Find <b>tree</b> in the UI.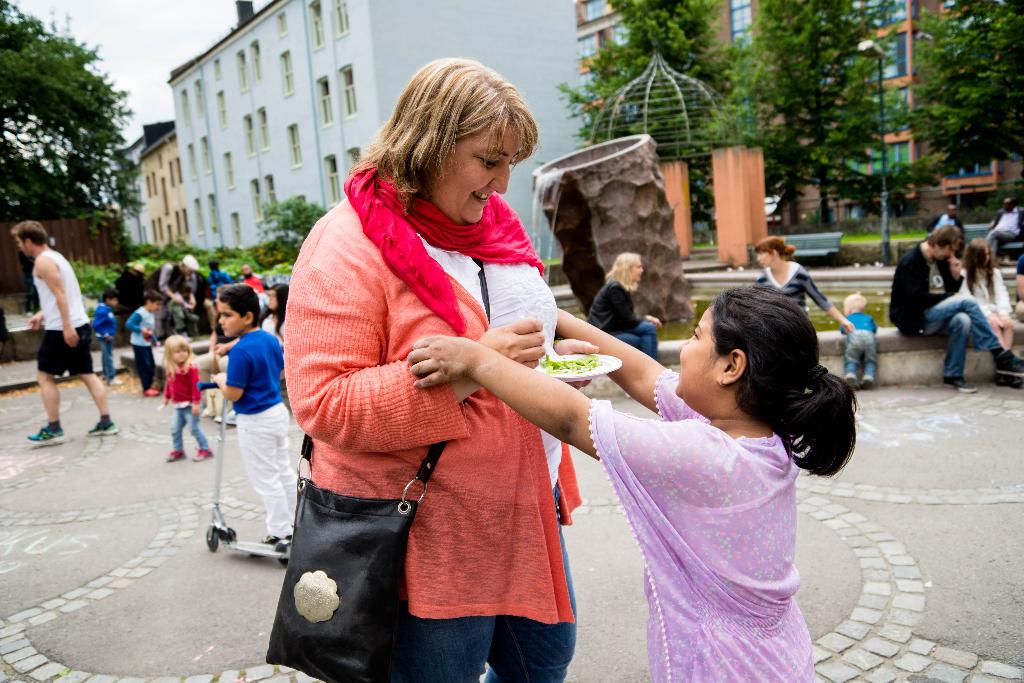
UI element at [4,15,132,242].
